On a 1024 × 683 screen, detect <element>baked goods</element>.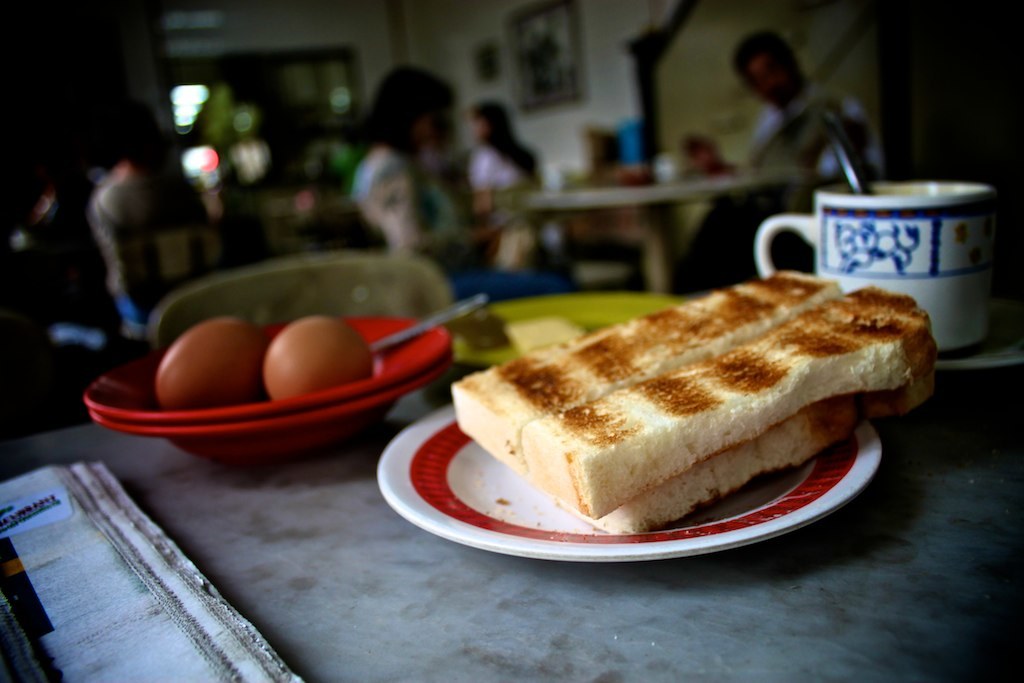
(451, 268, 931, 513).
